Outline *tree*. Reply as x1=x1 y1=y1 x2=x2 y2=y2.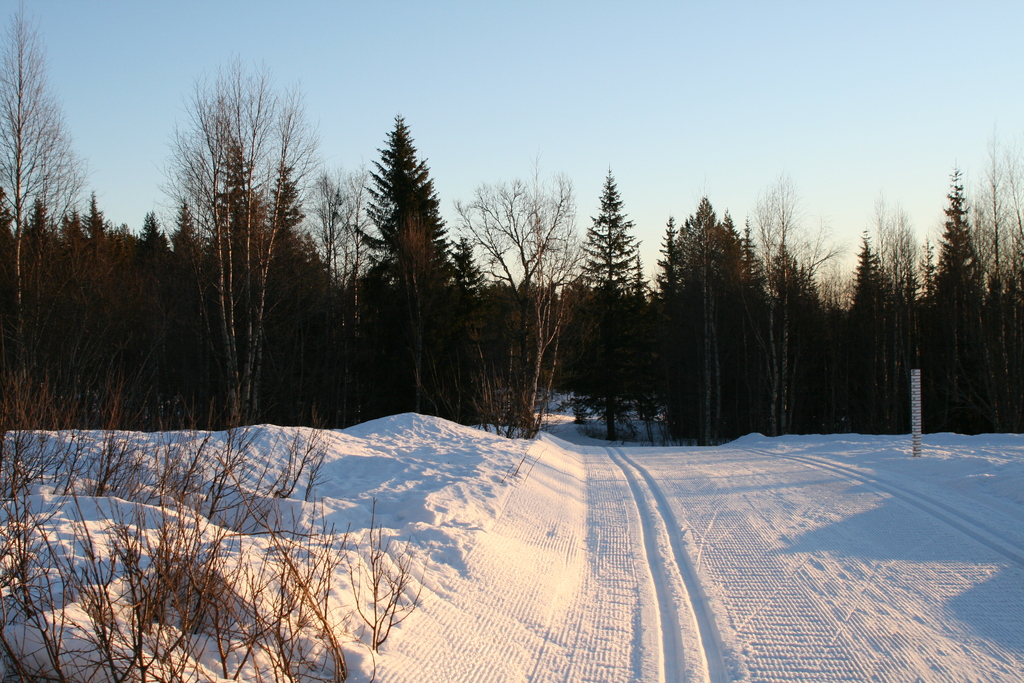
x1=355 y1=106 x2=458 y2=343.
